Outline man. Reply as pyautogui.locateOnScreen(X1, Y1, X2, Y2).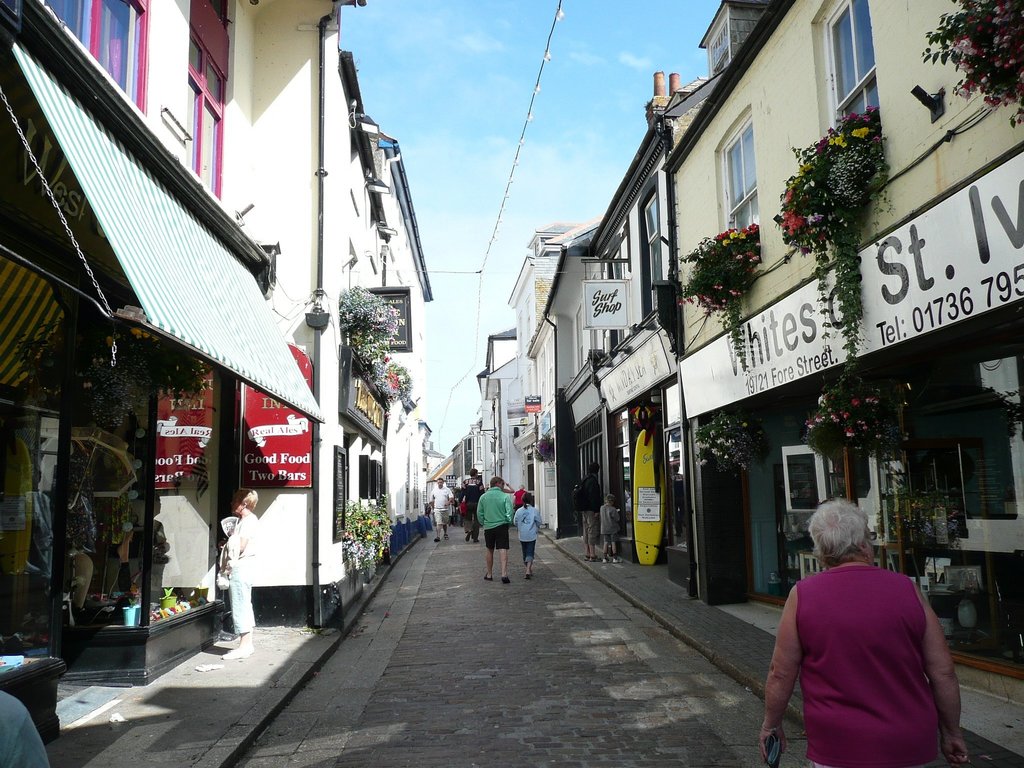
pyautogui.locateOnScreen(578, 462, 607, 558).
